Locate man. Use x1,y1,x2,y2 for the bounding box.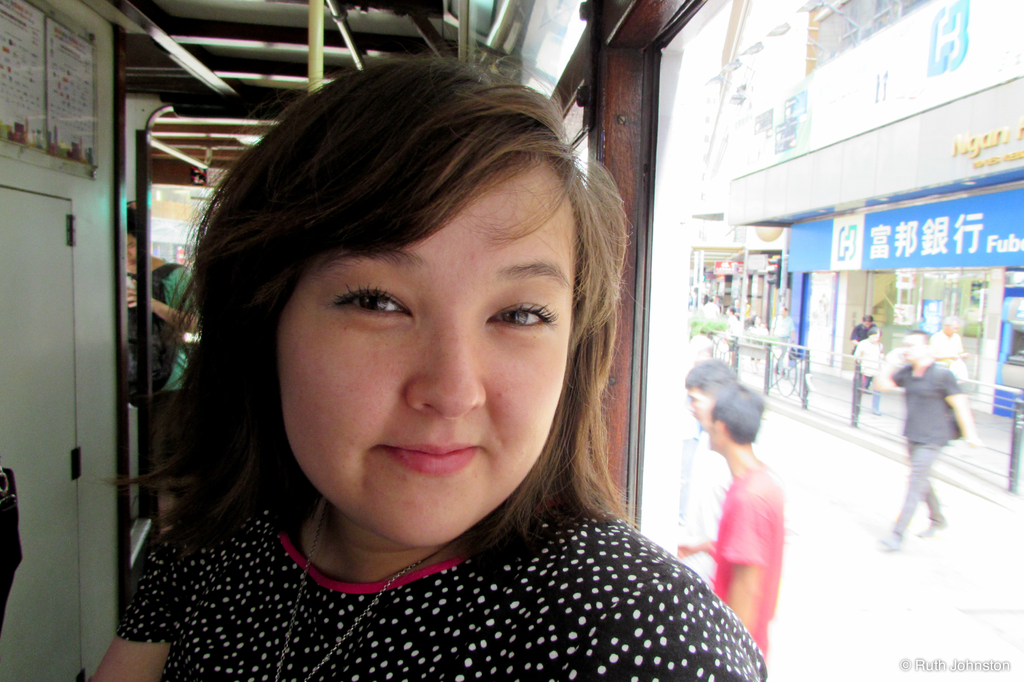
846,316,879,387.
